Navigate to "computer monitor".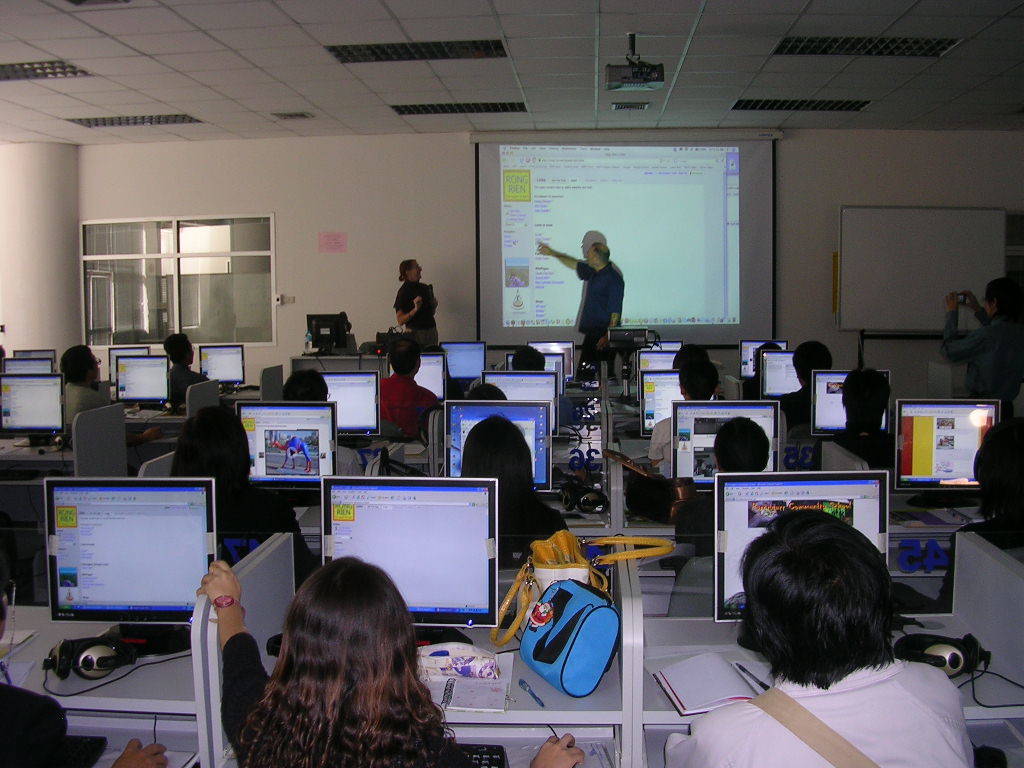
Navigation target: {"x1": 441, "y1": 397, "x2": 555, "y2": 497}.
